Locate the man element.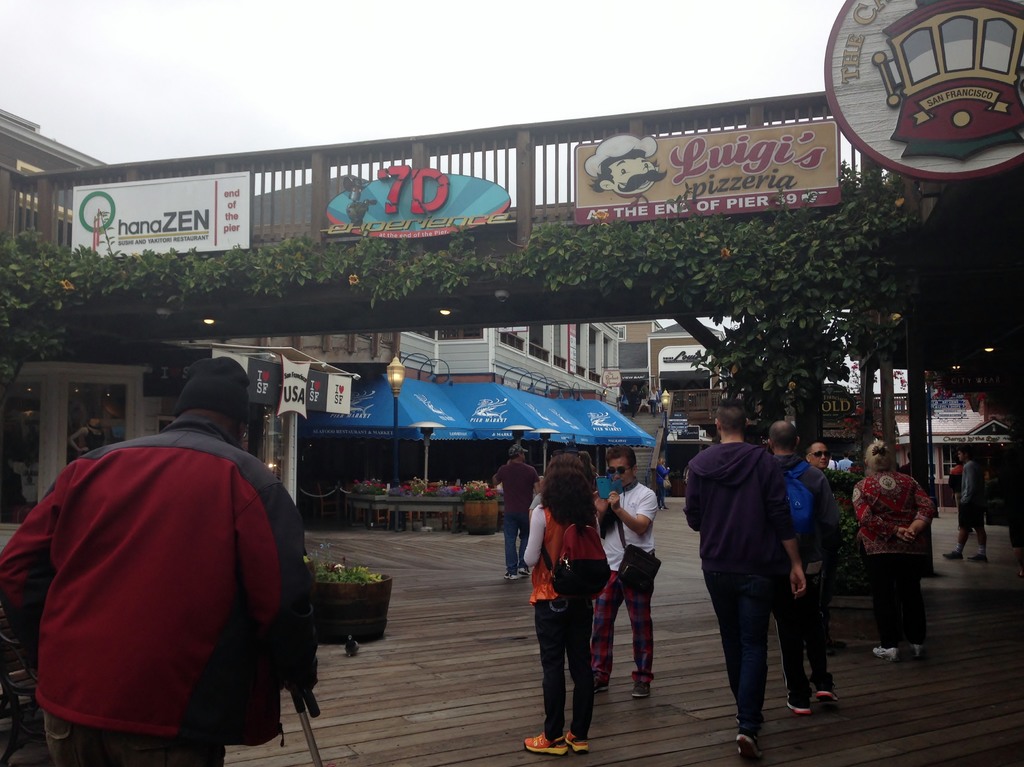
Element bbox: BBox(676, 400, 809, 764).
